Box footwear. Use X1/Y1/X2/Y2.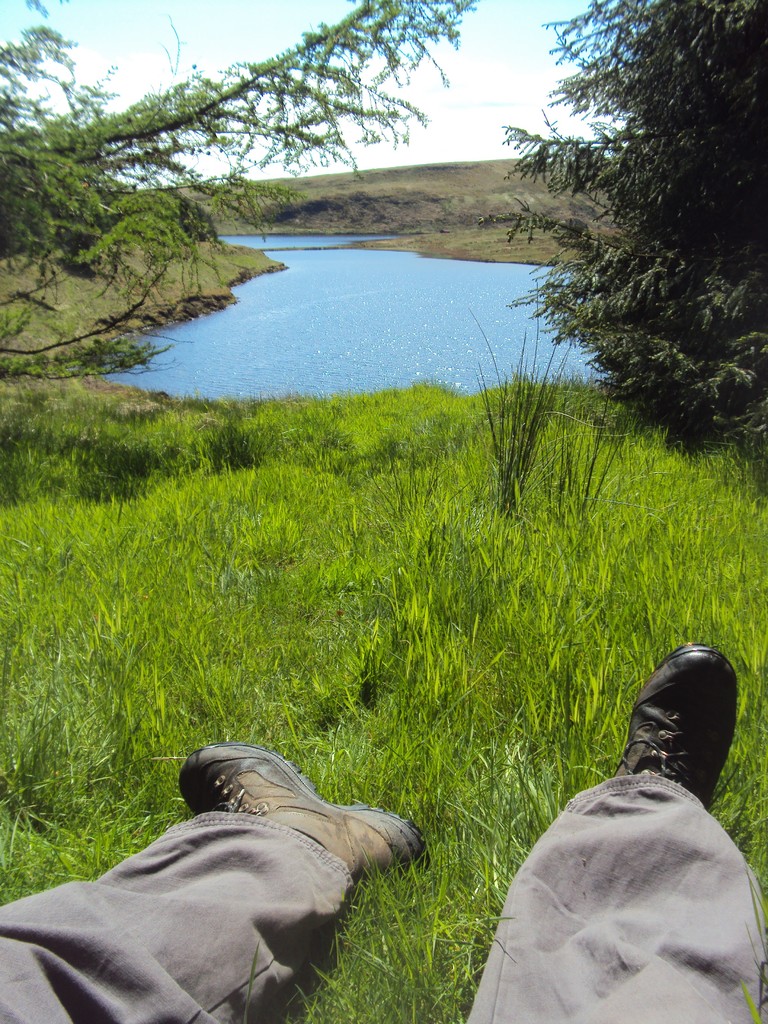
161/744/429/913.
